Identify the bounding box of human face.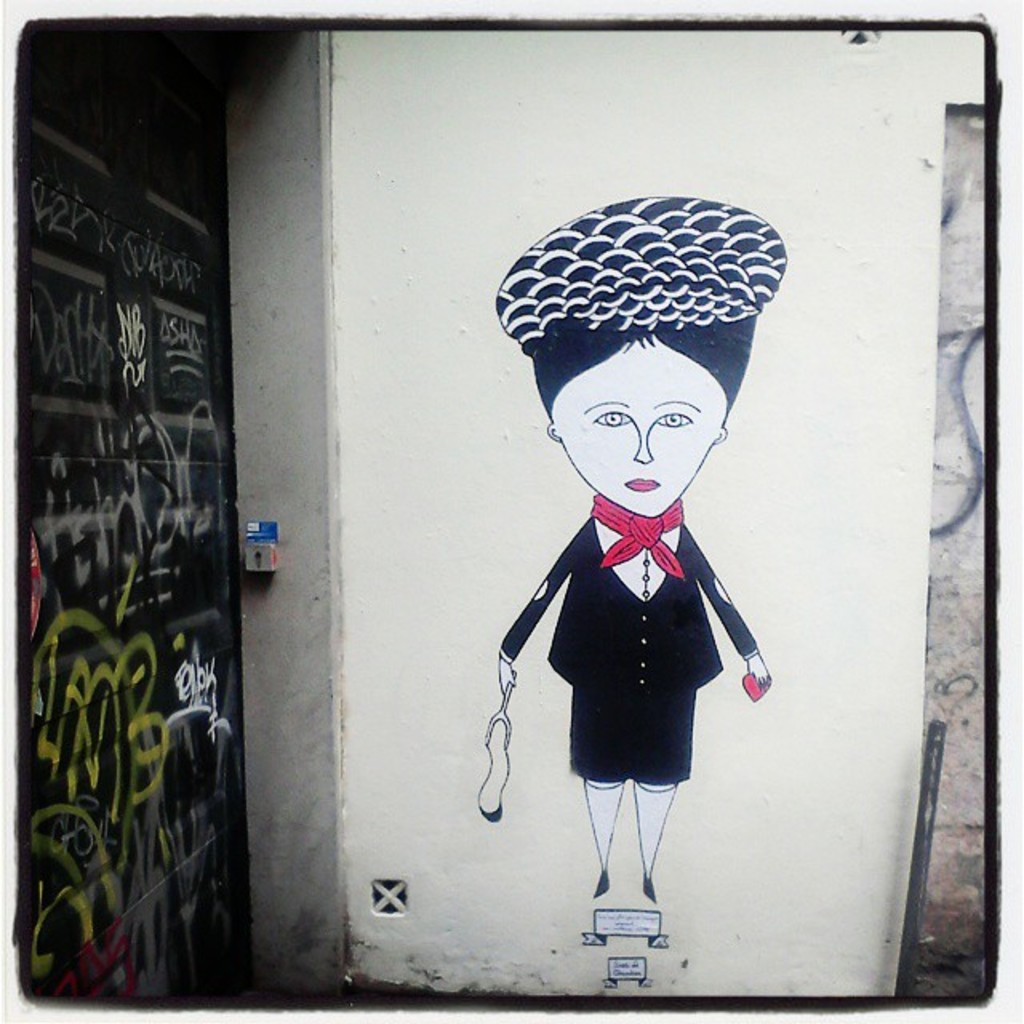
region(550, 323, 725, 520).
